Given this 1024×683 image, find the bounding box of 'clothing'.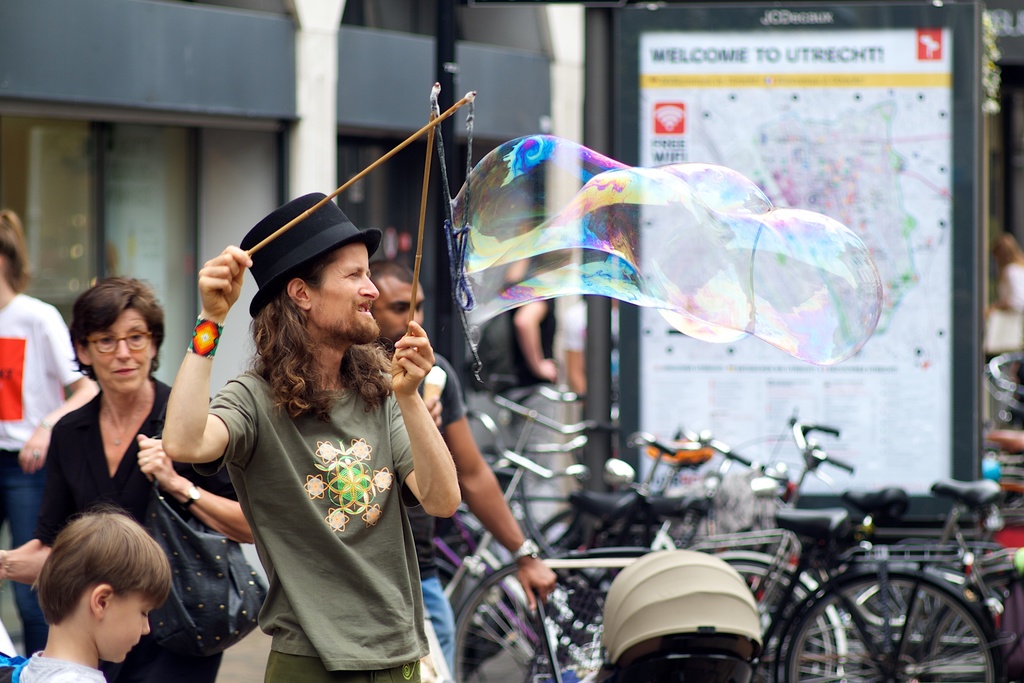
detection(34, 372, 234, 682).
